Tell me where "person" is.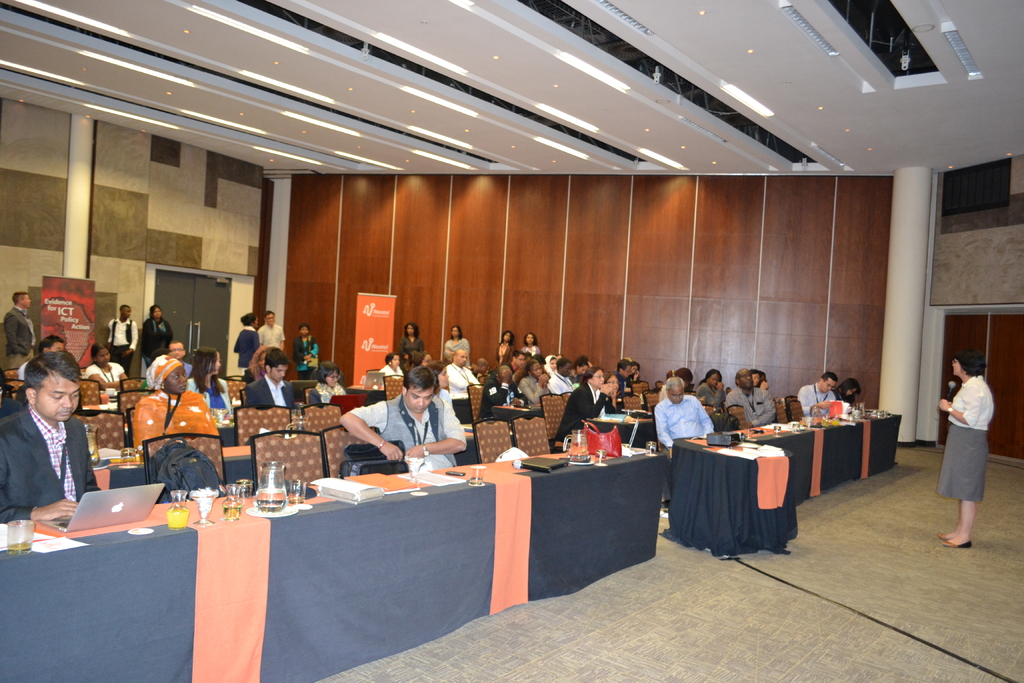
"person" is at <bbox>241, 345, 304, 413</bbox>.
